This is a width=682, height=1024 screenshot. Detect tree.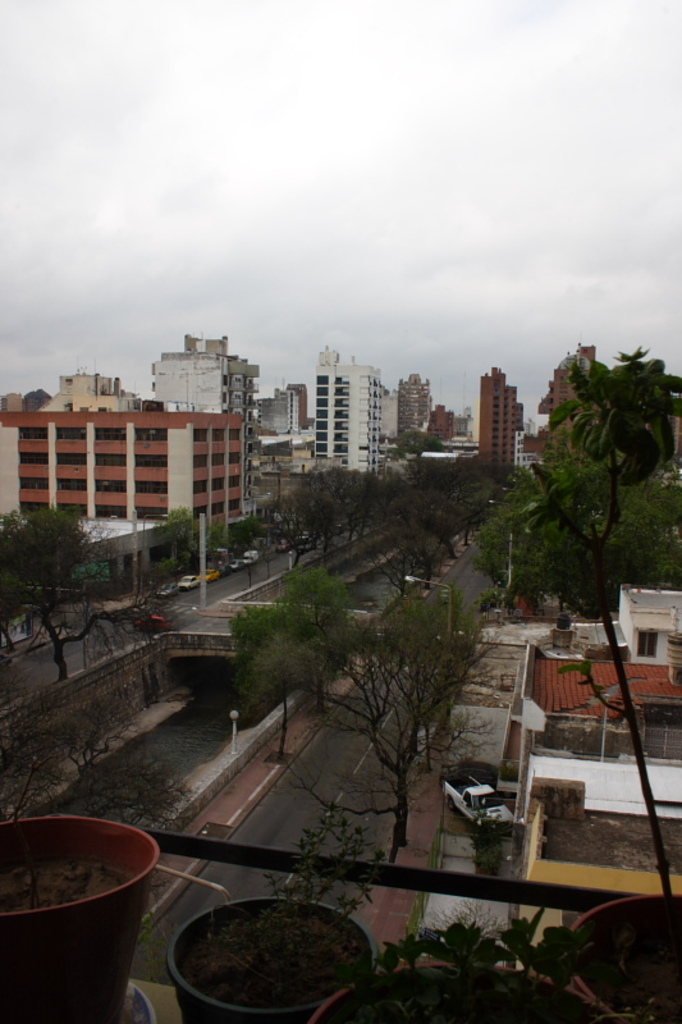
(306, 873, 543, 972).
